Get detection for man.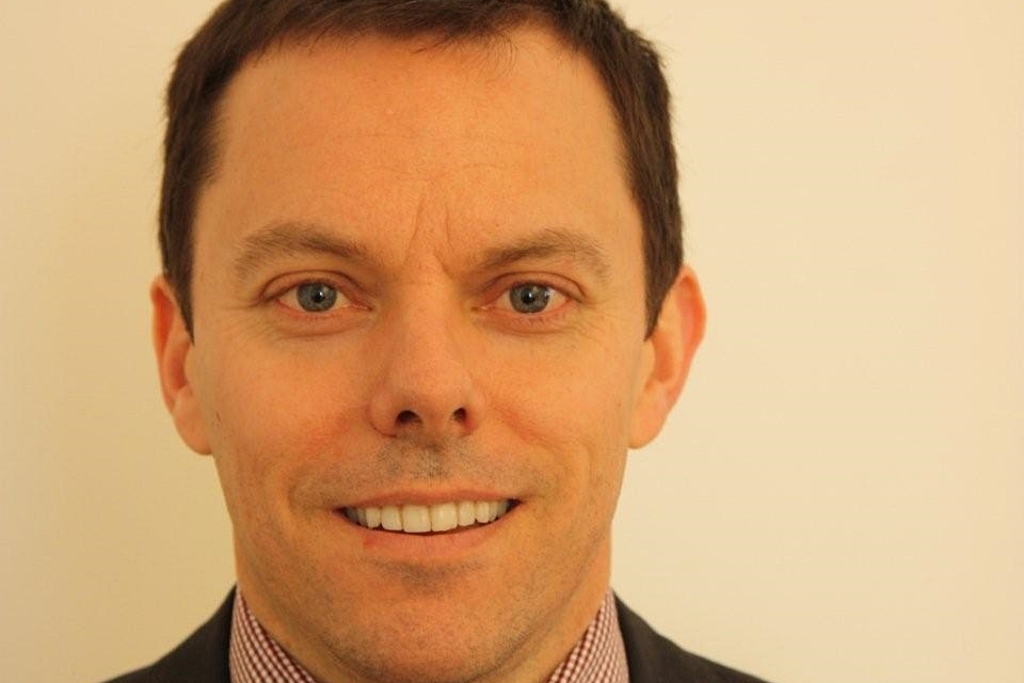
Detection: (left=27, top=0, right=851, bottom=682).
